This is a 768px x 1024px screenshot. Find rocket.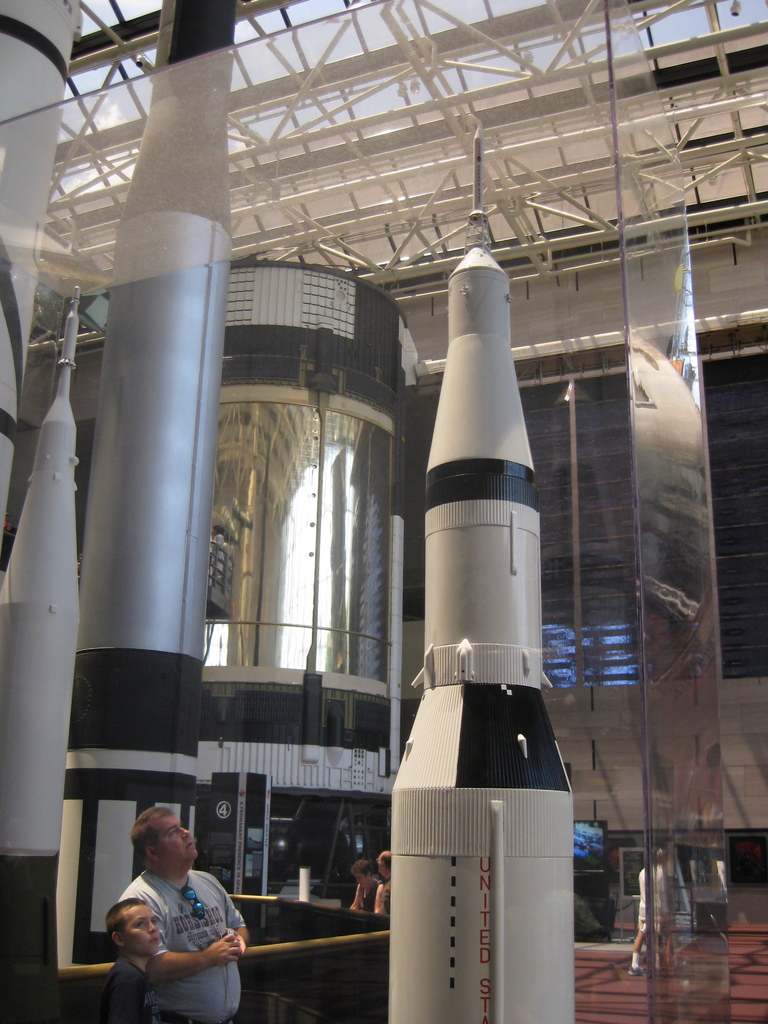
Bounding box: crop(0, 290, 81, 1021).
